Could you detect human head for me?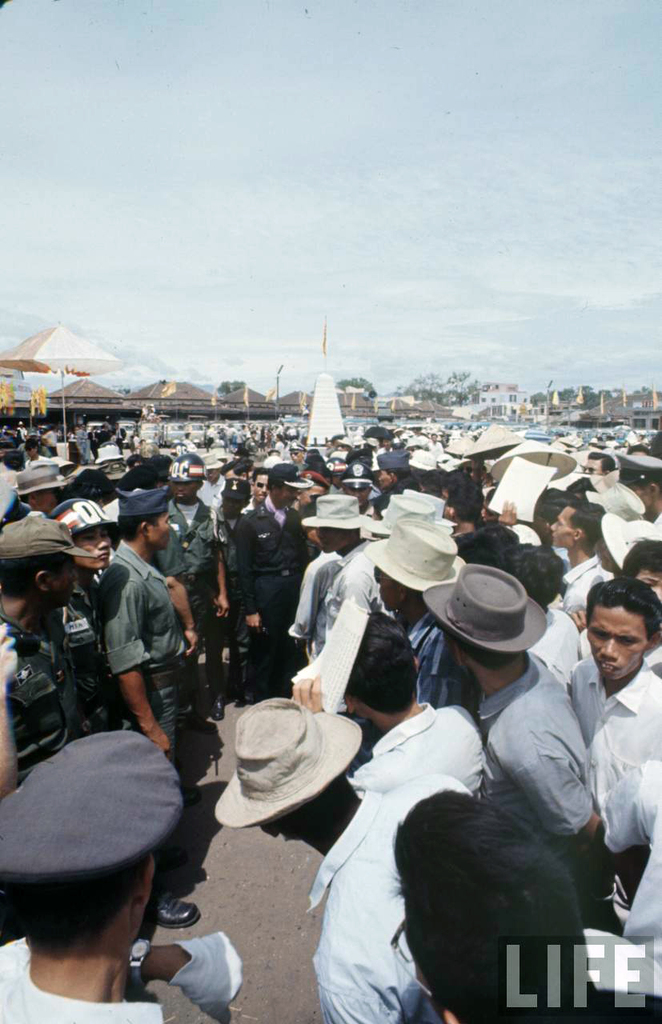
Detection result: (left=374, top=459, right=415, bottom=490).
